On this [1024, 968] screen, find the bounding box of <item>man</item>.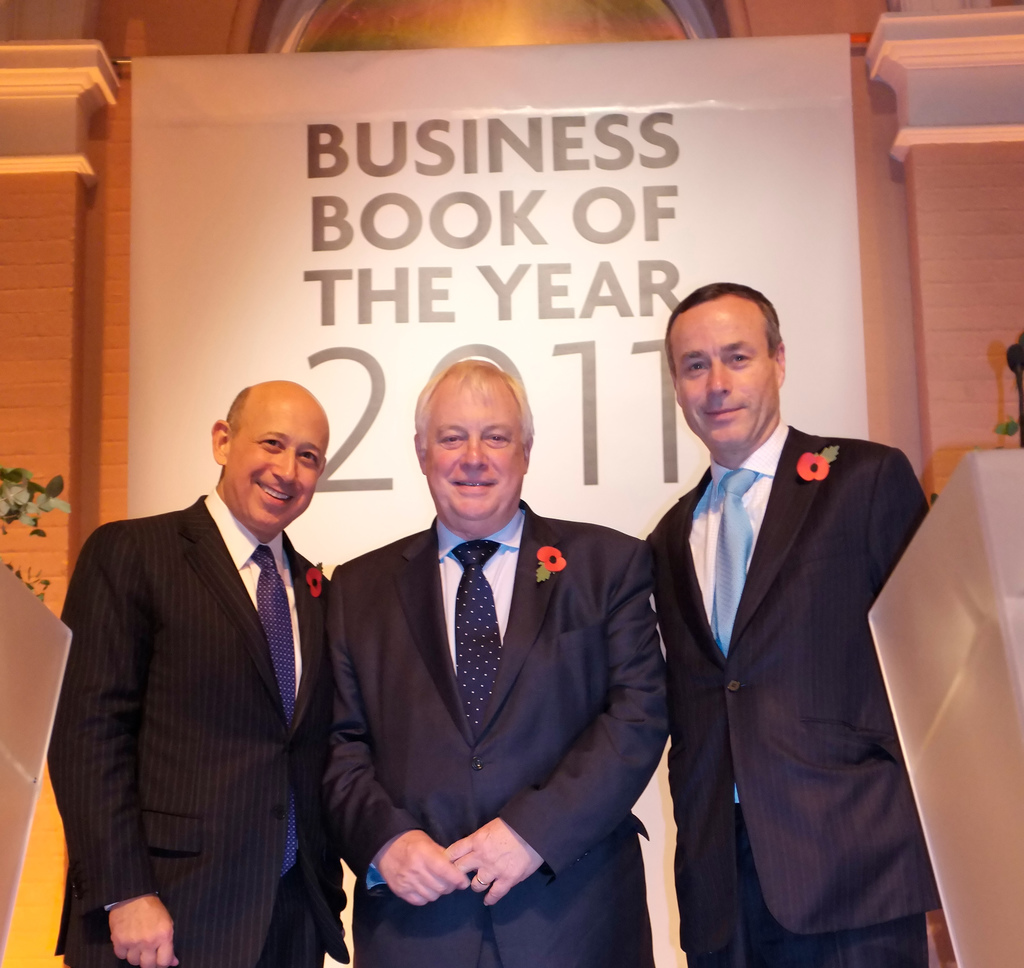
Bounding box: box=[309, 354, 667, 967].
